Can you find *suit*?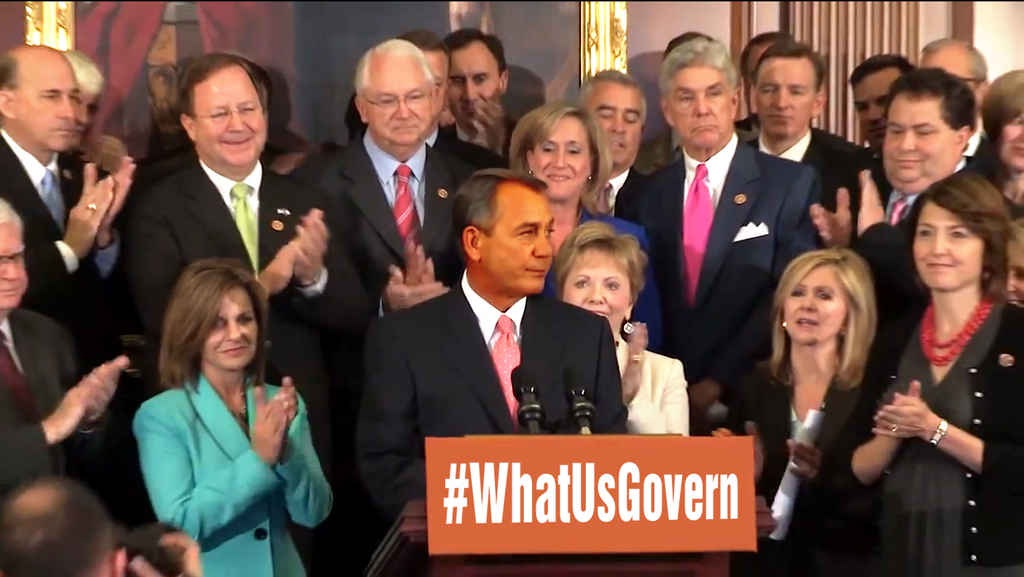
Yes, bounding box: (left=352, top=270, right=629, bottom=504).
